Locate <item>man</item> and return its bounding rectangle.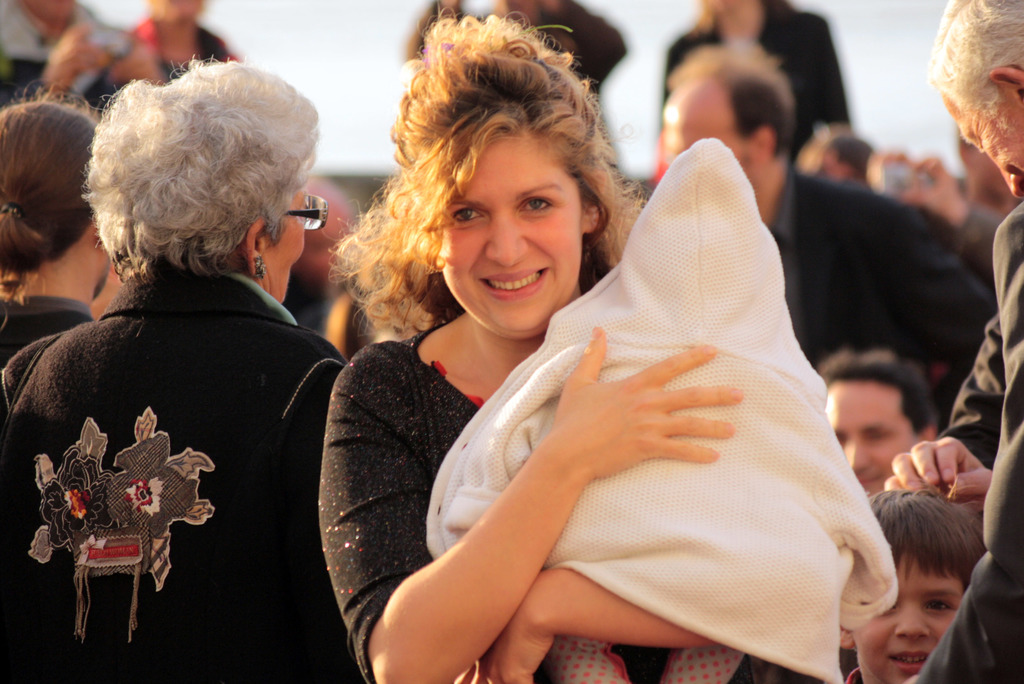
l=814, t=341, r=941, b=495.
